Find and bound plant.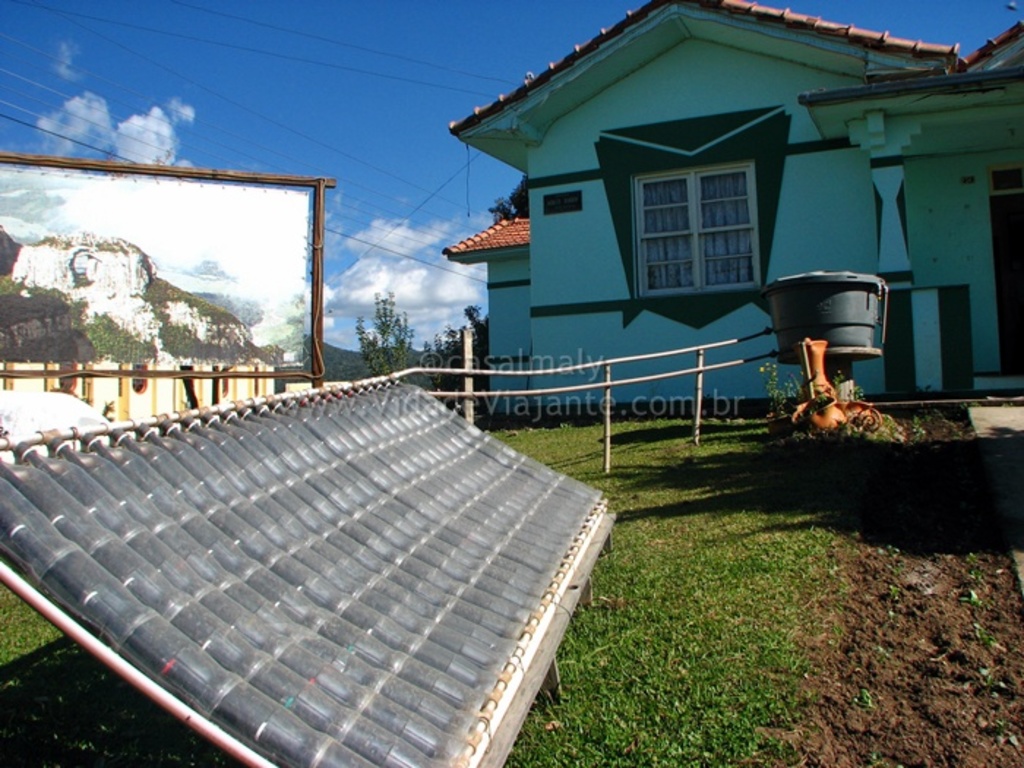
Bound: 756/354/803/417.
